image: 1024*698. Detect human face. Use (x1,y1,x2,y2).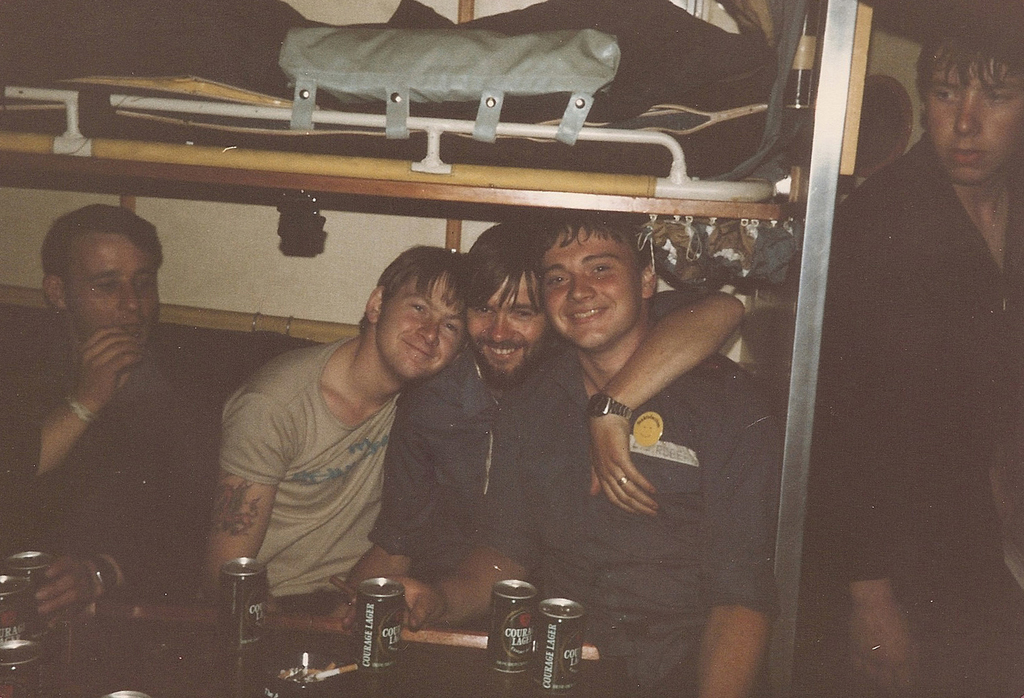
(379,267,469,380).
